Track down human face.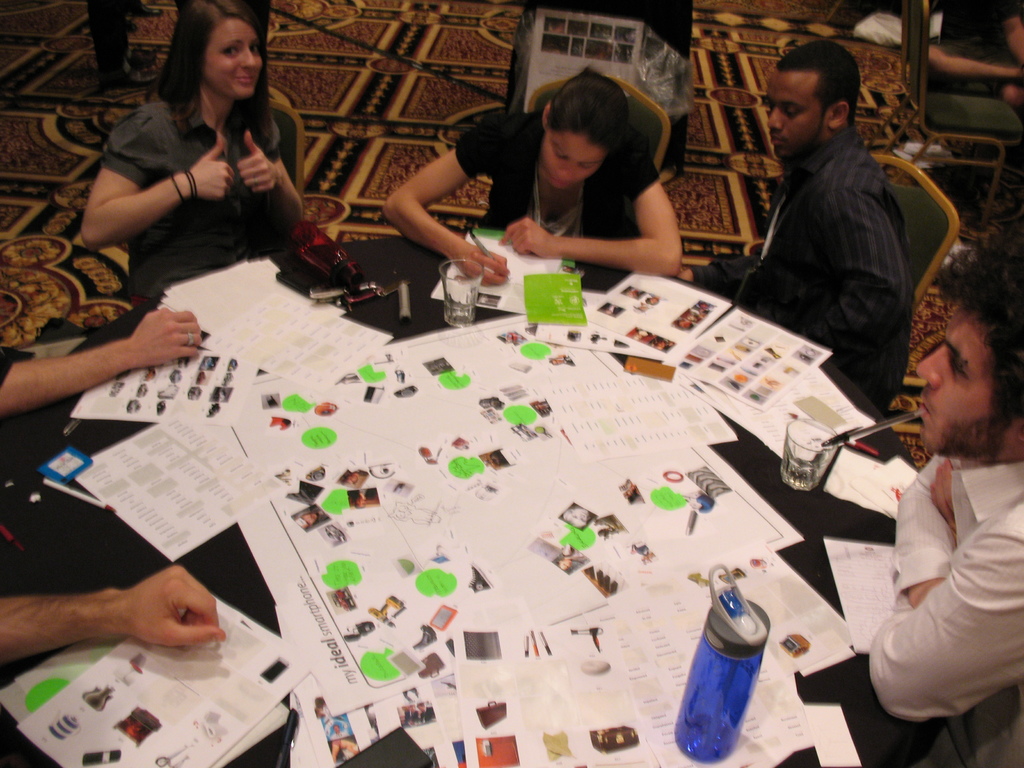
Tracked to 765,74,822,157.
